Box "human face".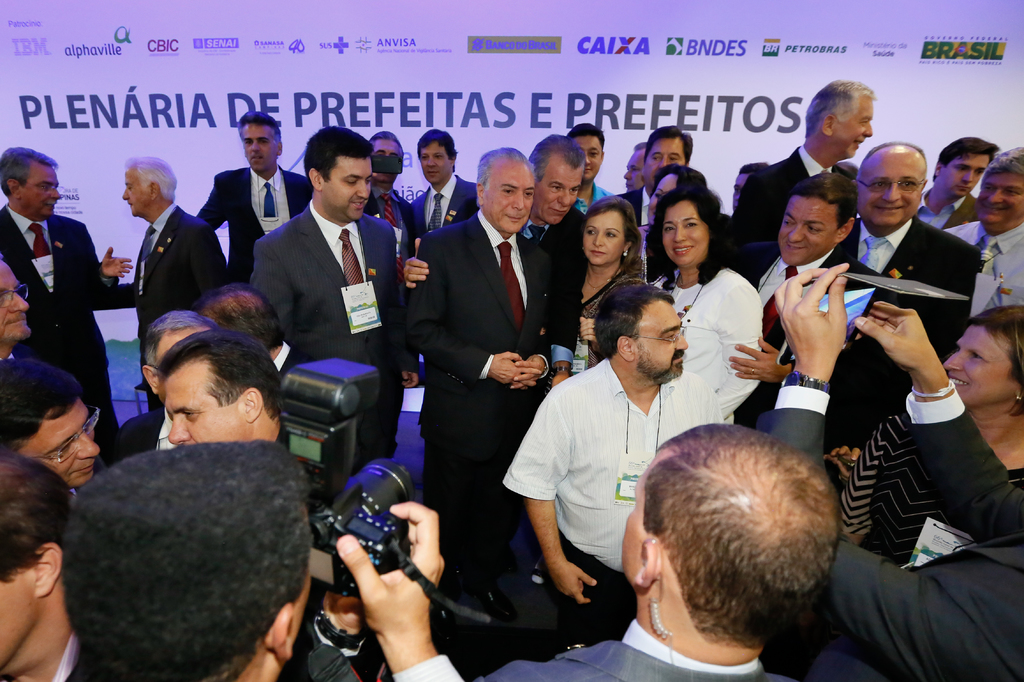
<box>321,159,371,220</box>.
